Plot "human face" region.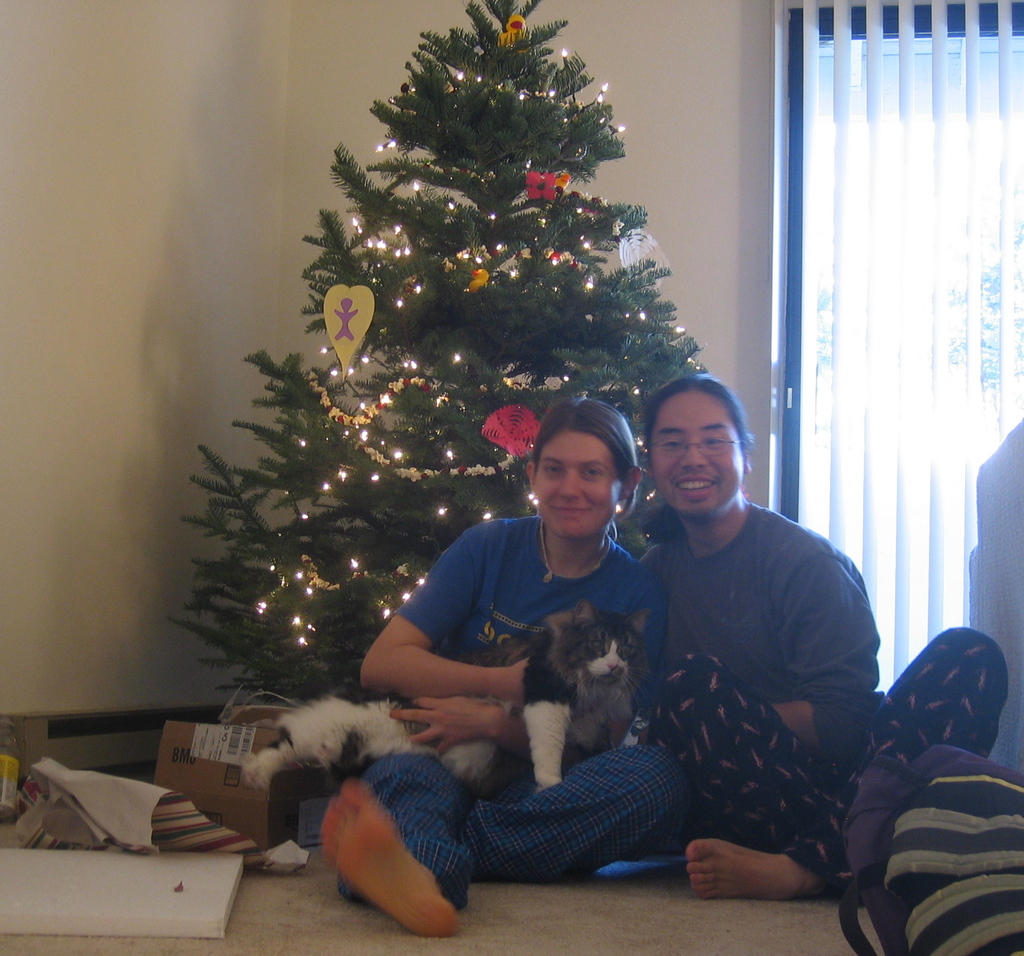
Plotted at bbox(648, 387, 745, 515).
